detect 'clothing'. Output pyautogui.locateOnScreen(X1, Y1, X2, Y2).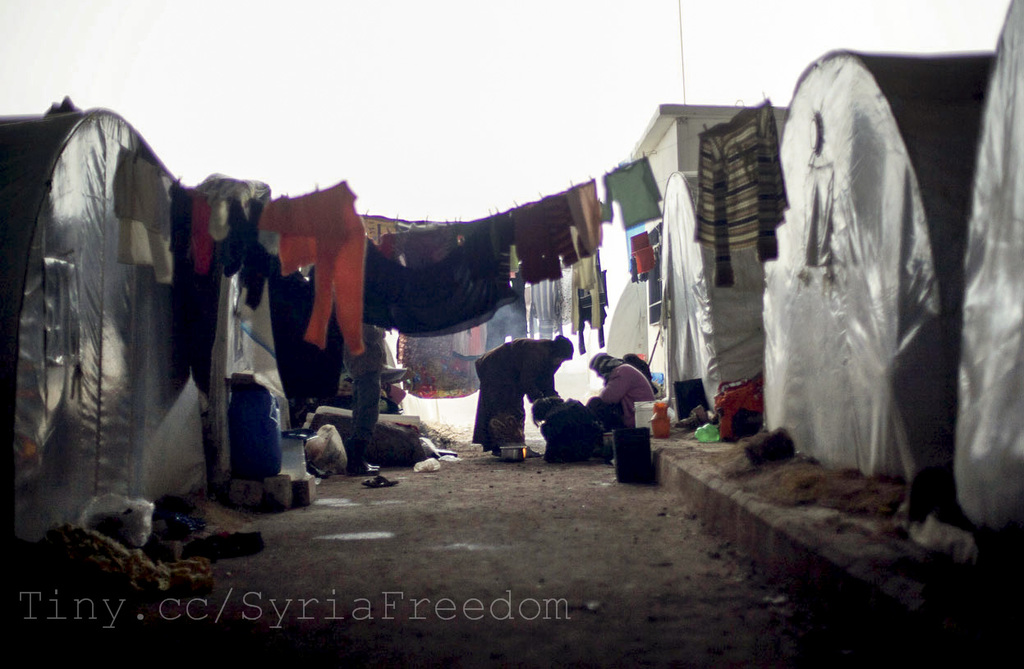
pyautogui.locateOnScreen(564, 175, 608, 253).
